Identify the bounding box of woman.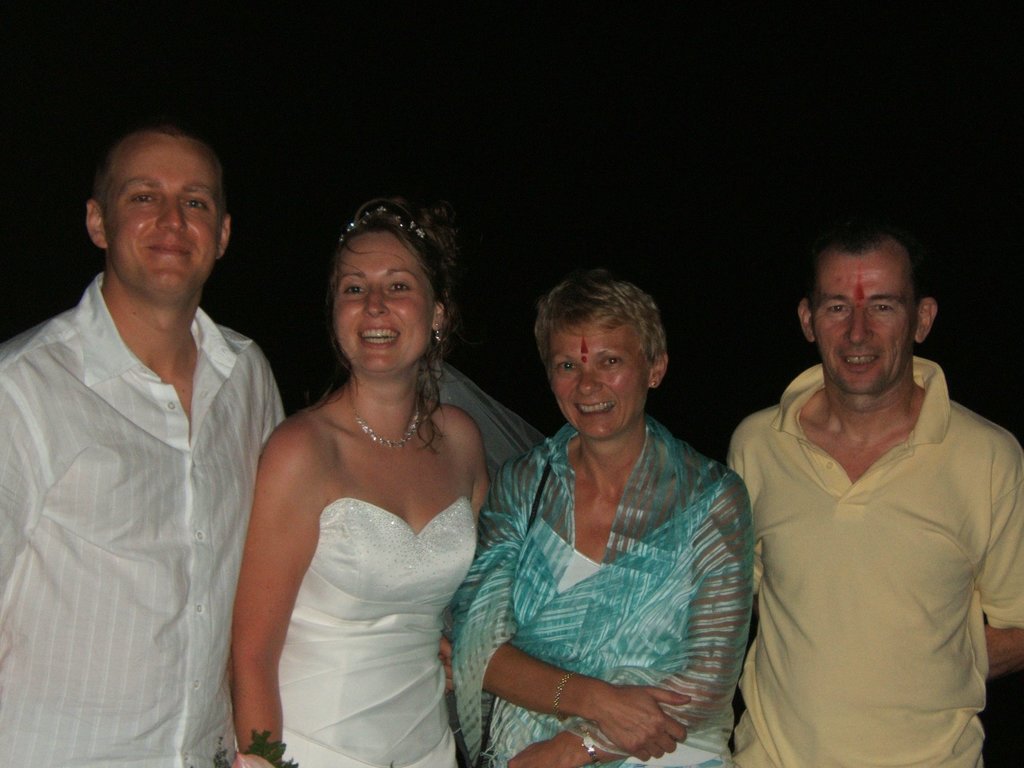
444:274:756:767.
